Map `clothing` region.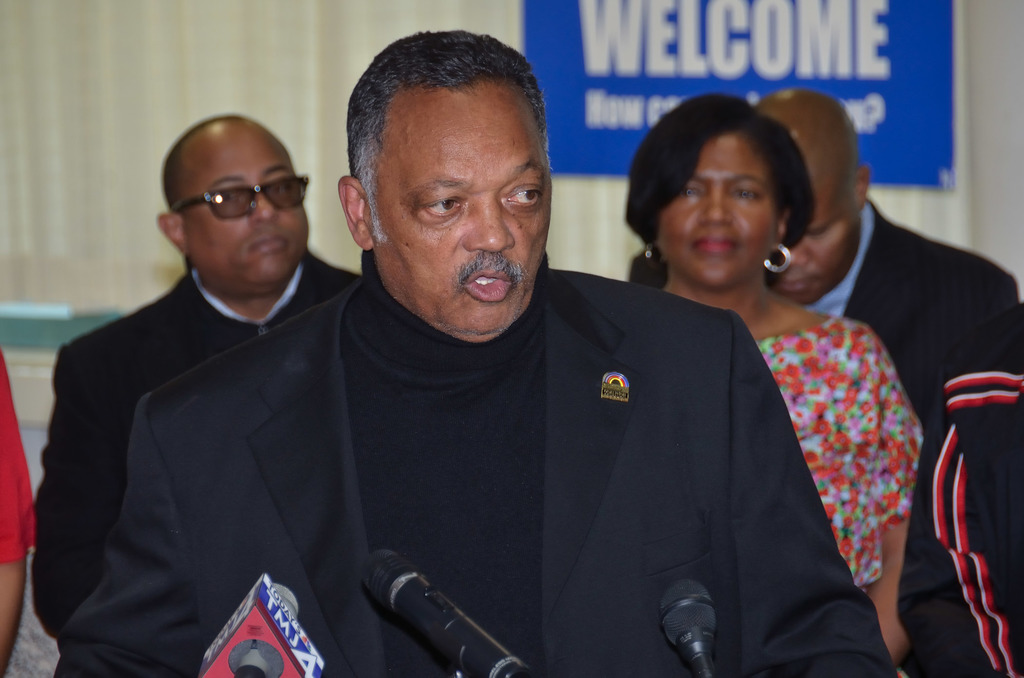
Mapped to {"left": 22, "top": 245, "right": 447, "bottom": 677}.
